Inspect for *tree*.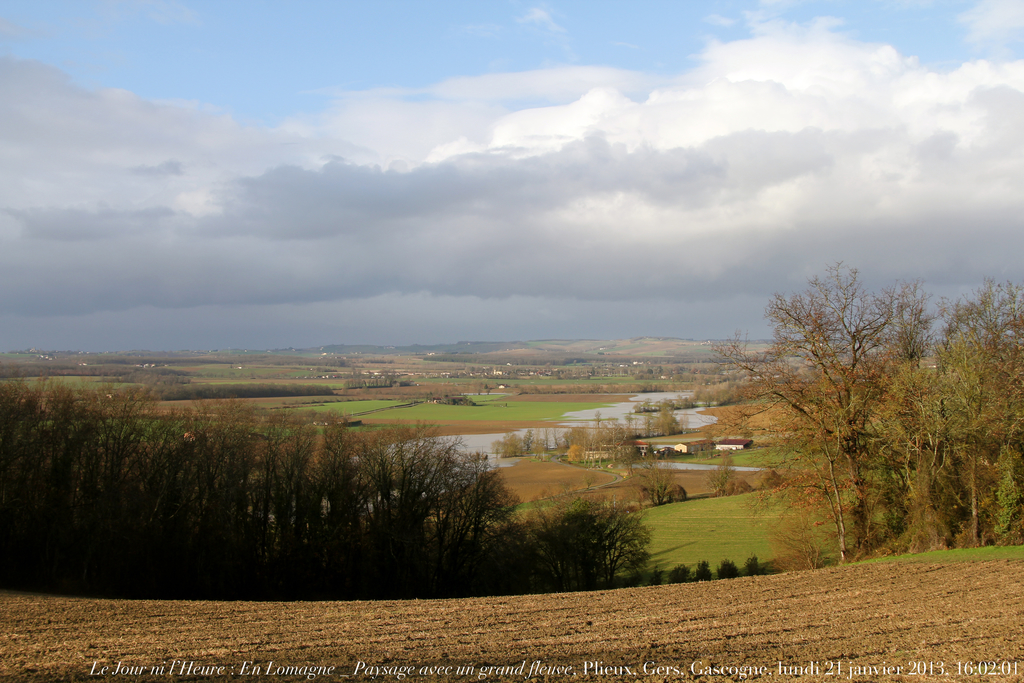
Inspection: (48,380,150,597).
